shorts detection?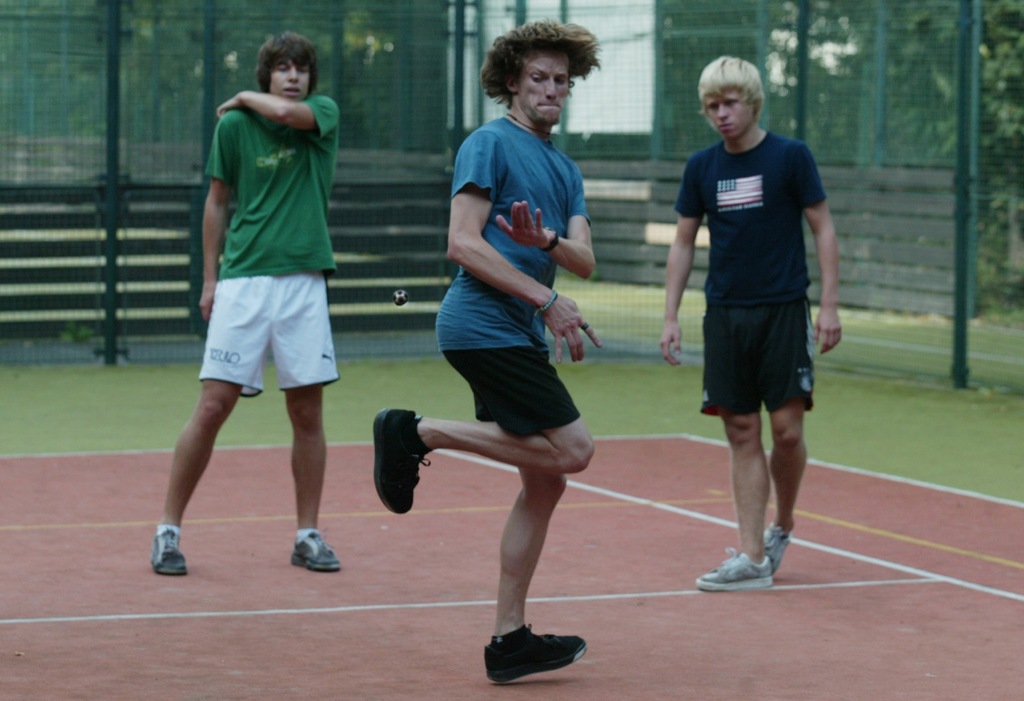
<box>698,307,817,420</box>
